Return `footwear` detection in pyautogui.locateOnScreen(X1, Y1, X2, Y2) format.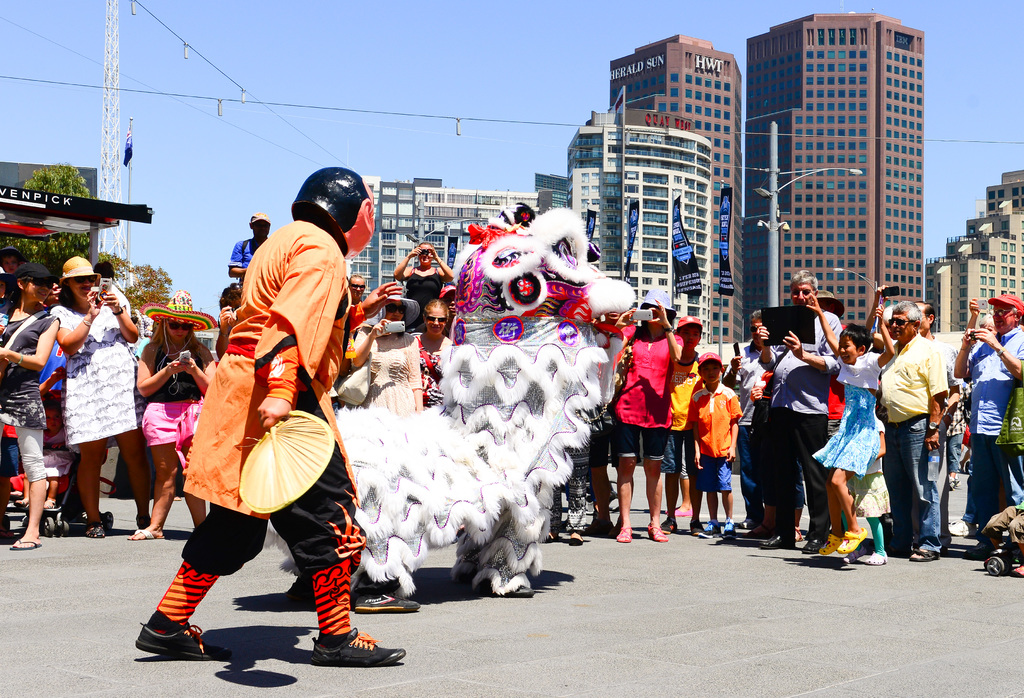
pyautogui.locateOnScreen(1009, 563, 1023, 579).
